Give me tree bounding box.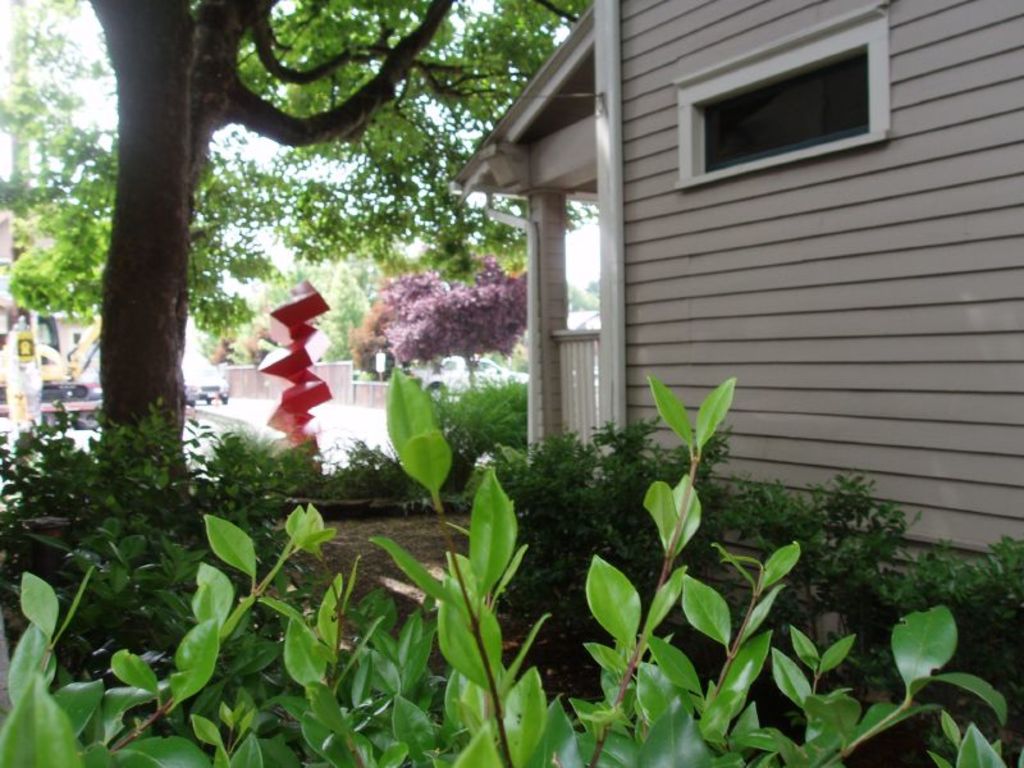
<bbox>0, 0, 596, 476</bbox>.
